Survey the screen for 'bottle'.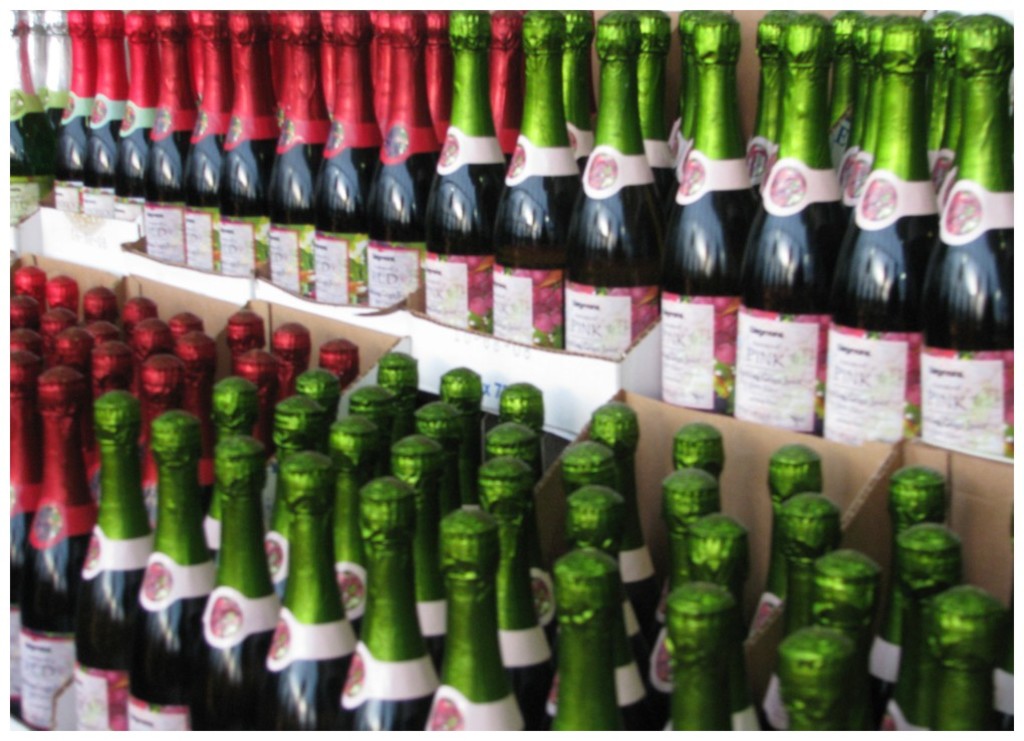
Survey found: {"x1": 25, "y1": 6, "x2": 50, "y2": 99}.
